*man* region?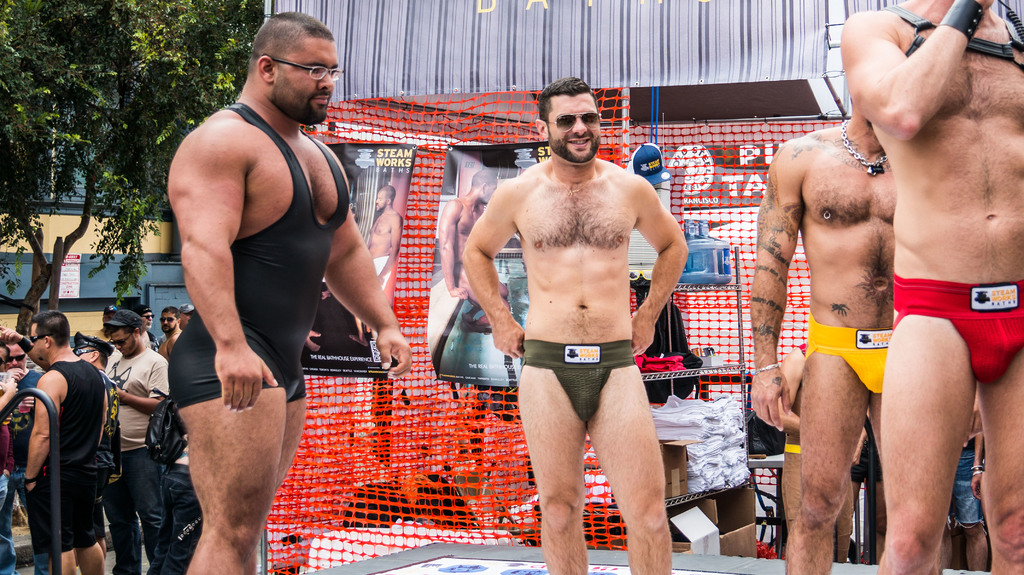
box(180, 8, 415, 574)
